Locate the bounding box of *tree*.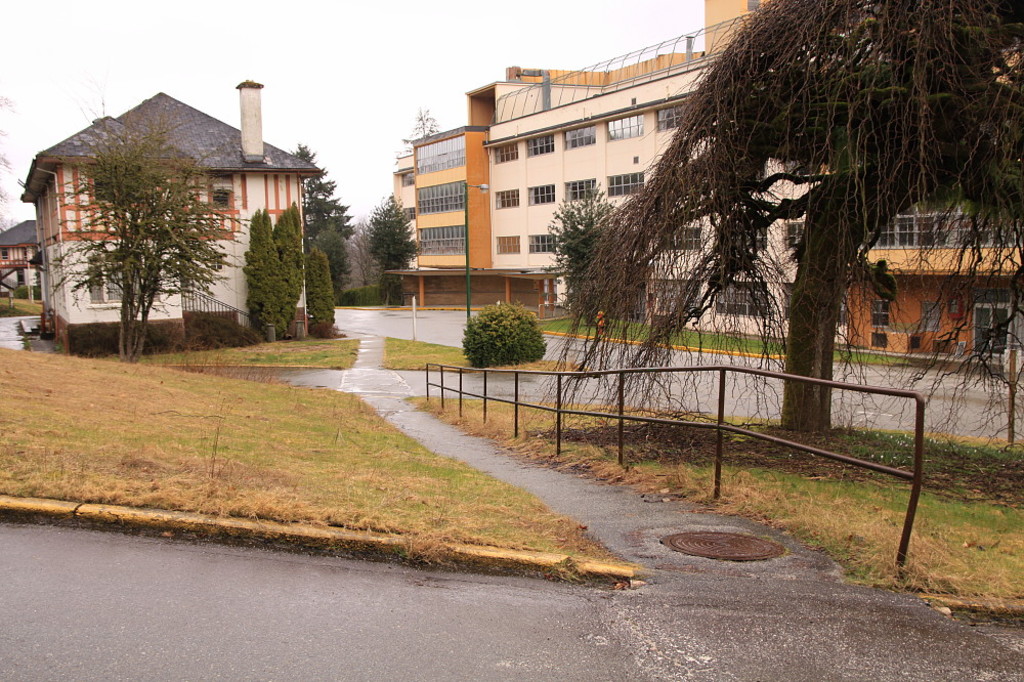
Bounding box: Rect(527, 0, 1023, 433).
